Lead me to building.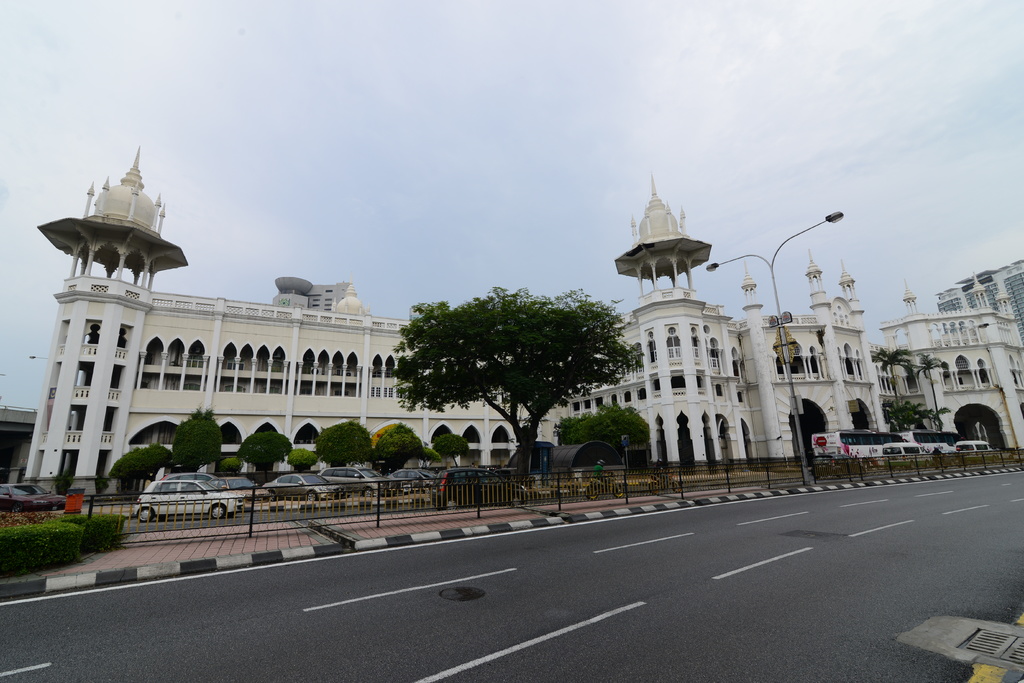
Lead to Rect(17, 138, 1023, 473).
